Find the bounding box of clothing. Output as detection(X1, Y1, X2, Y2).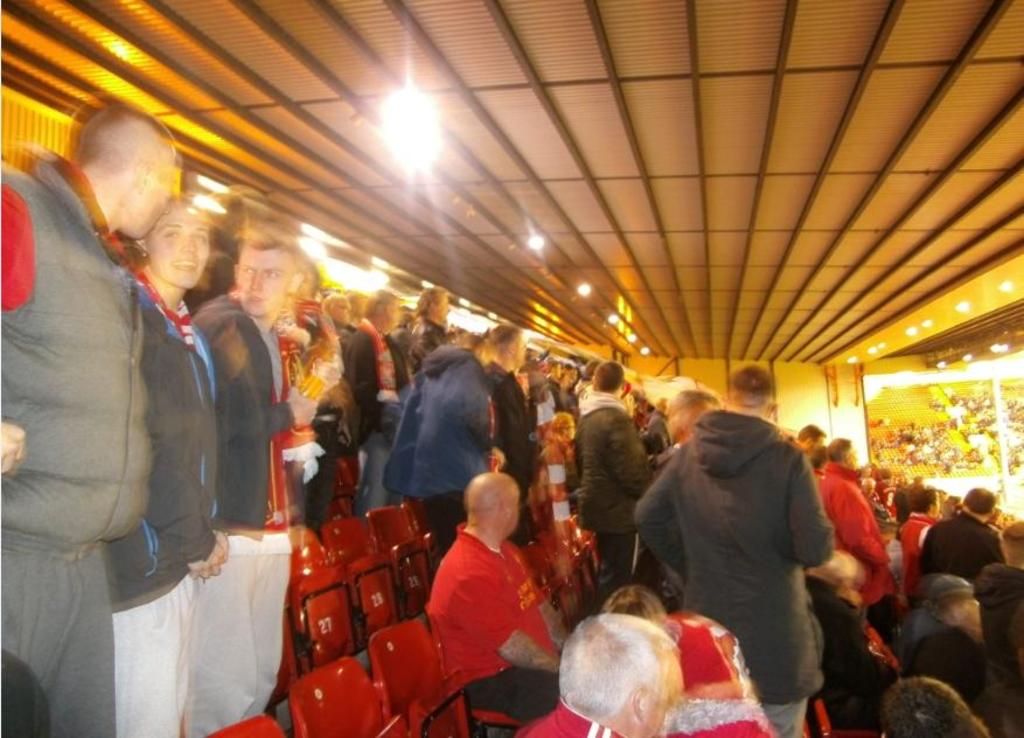
detection(404, 500, 549, 722).
